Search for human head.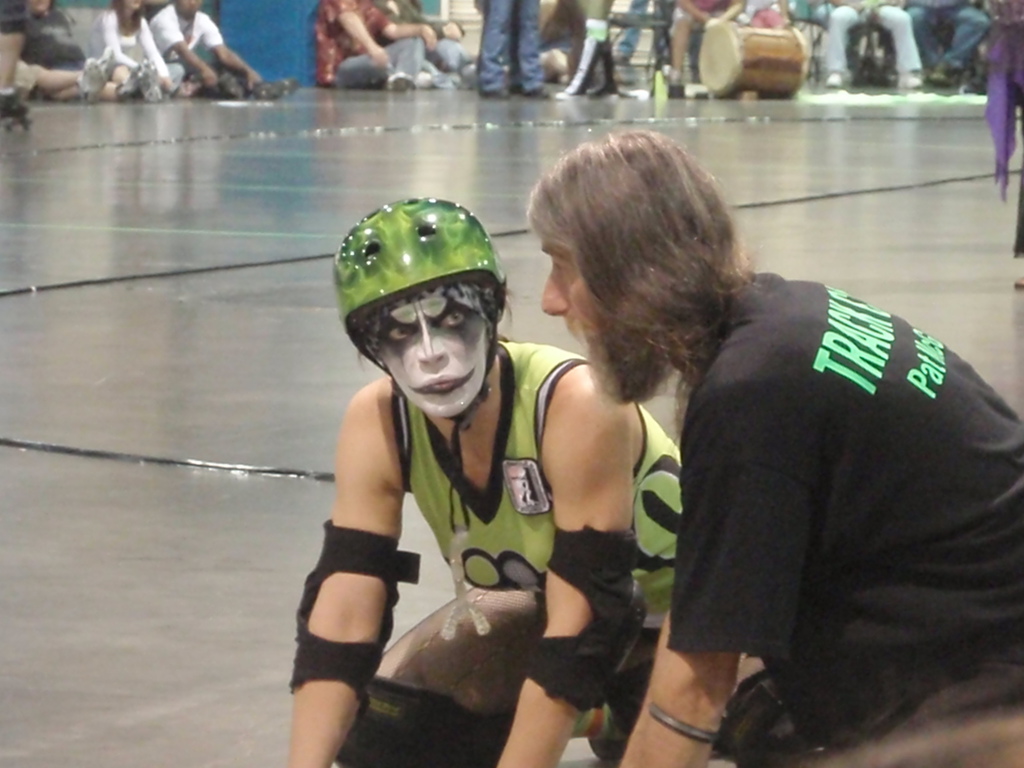
Found at locate(536, 134, 756, 444).
